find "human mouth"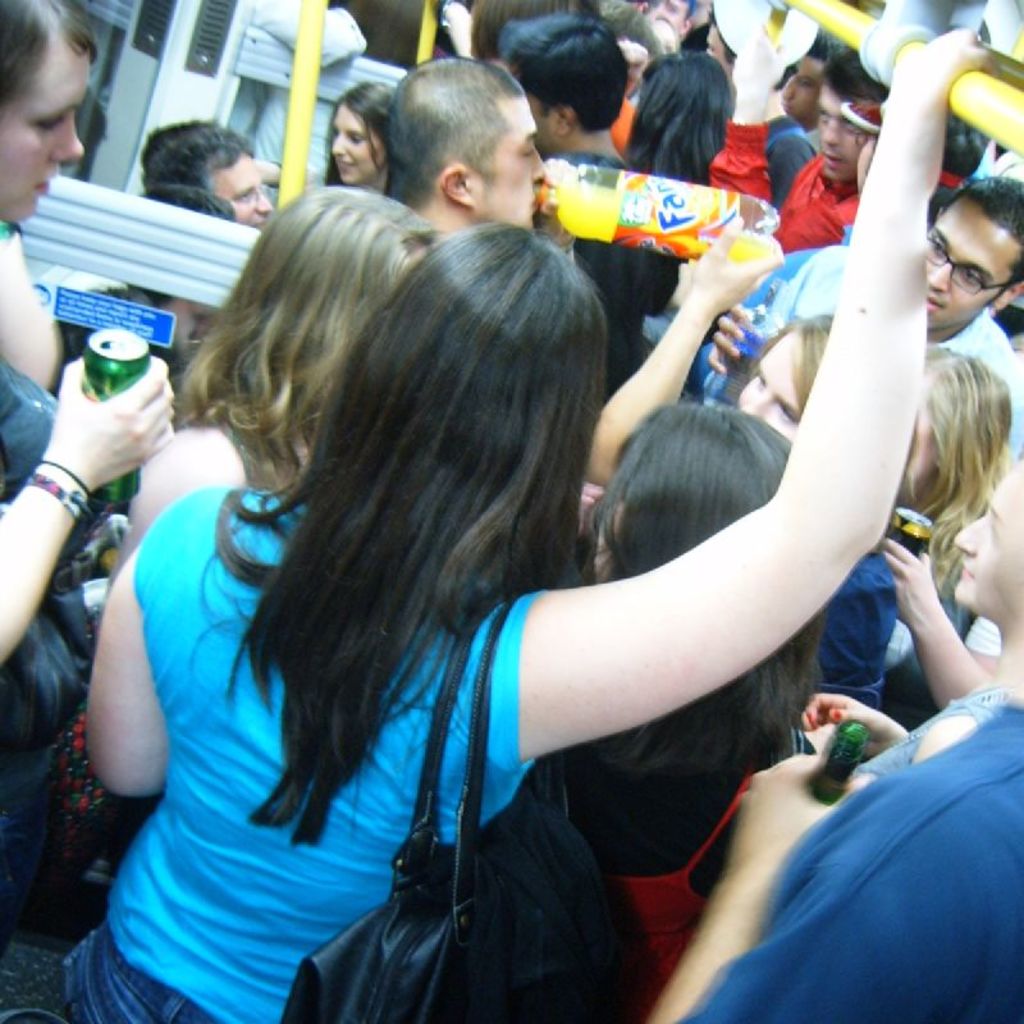
36,175,50,195
